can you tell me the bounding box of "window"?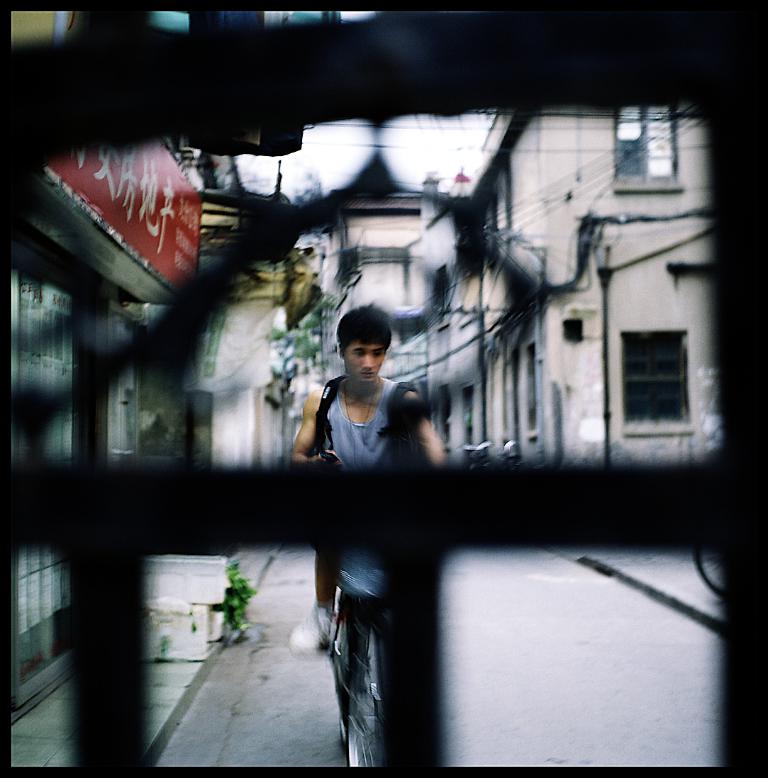
[left=434, top=389, right=453, bottom=451].
